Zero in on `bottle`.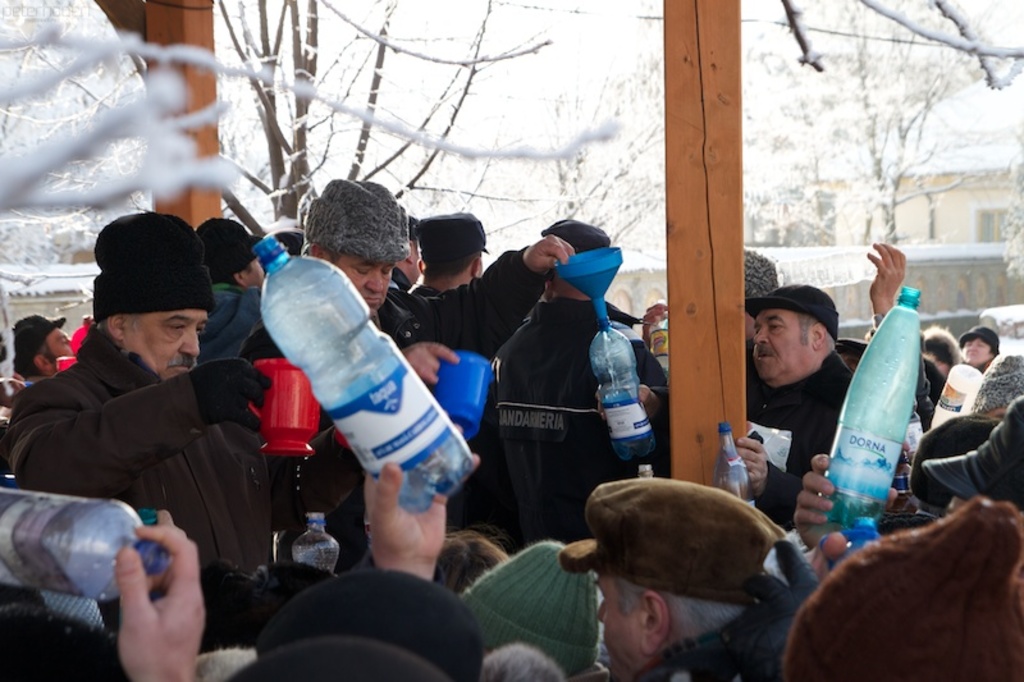
Zeroed in: bbox(929, 366, 987, 430).
